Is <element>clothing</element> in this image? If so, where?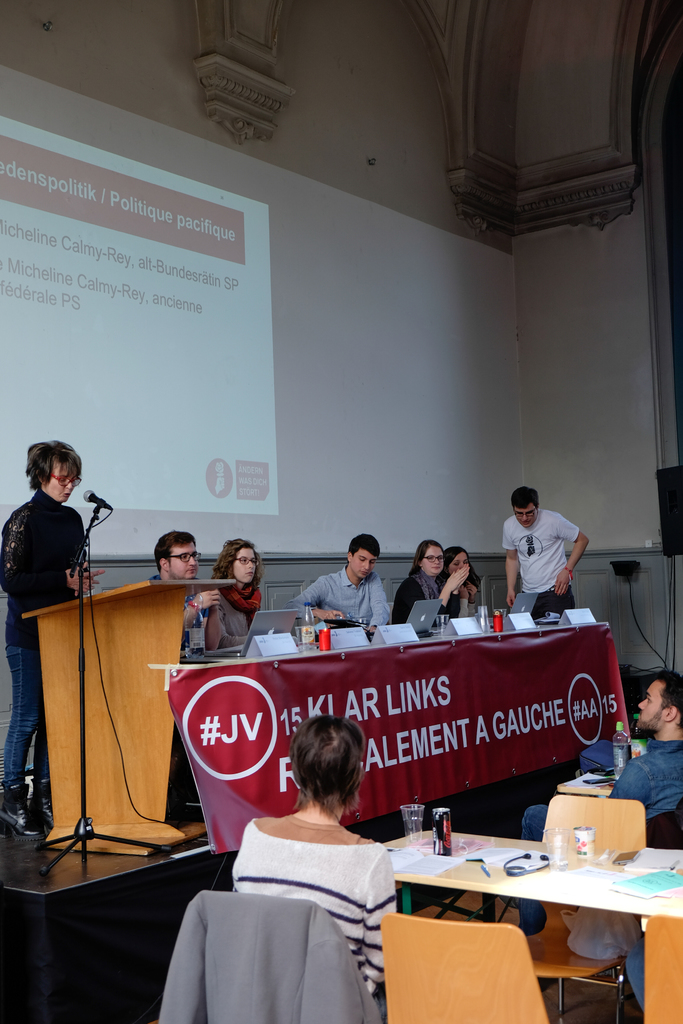
Yes, at crop(226, 820, 404, 1000).
